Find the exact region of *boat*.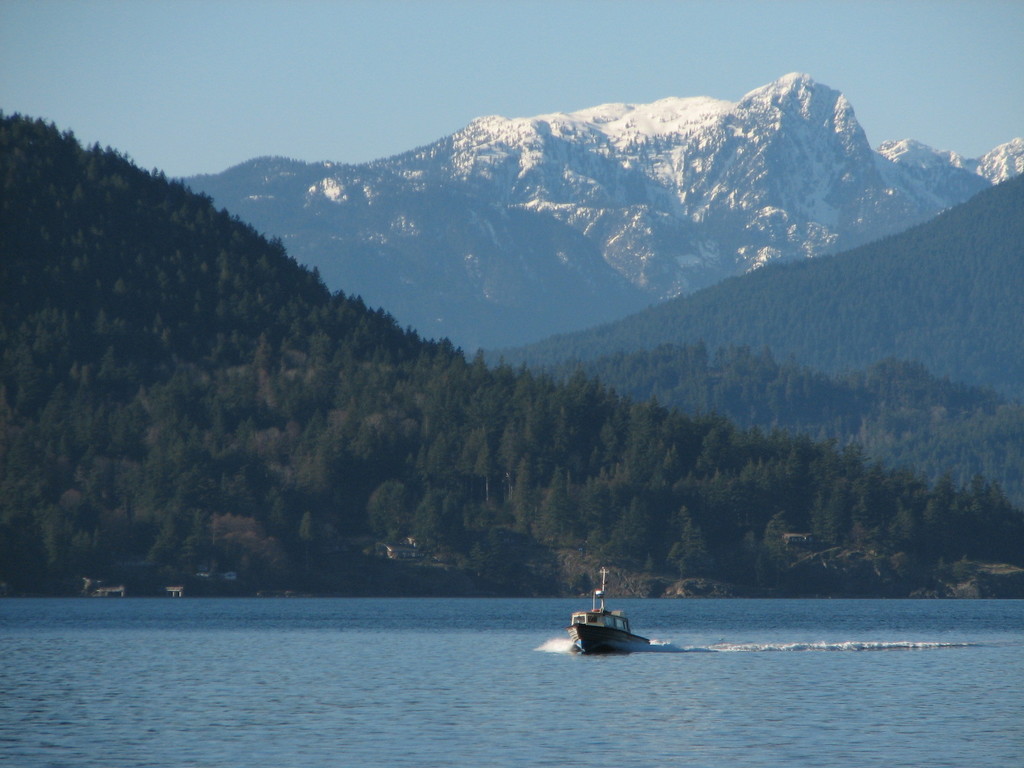
Exact region: bbox=[566, 598, 679, 669].
